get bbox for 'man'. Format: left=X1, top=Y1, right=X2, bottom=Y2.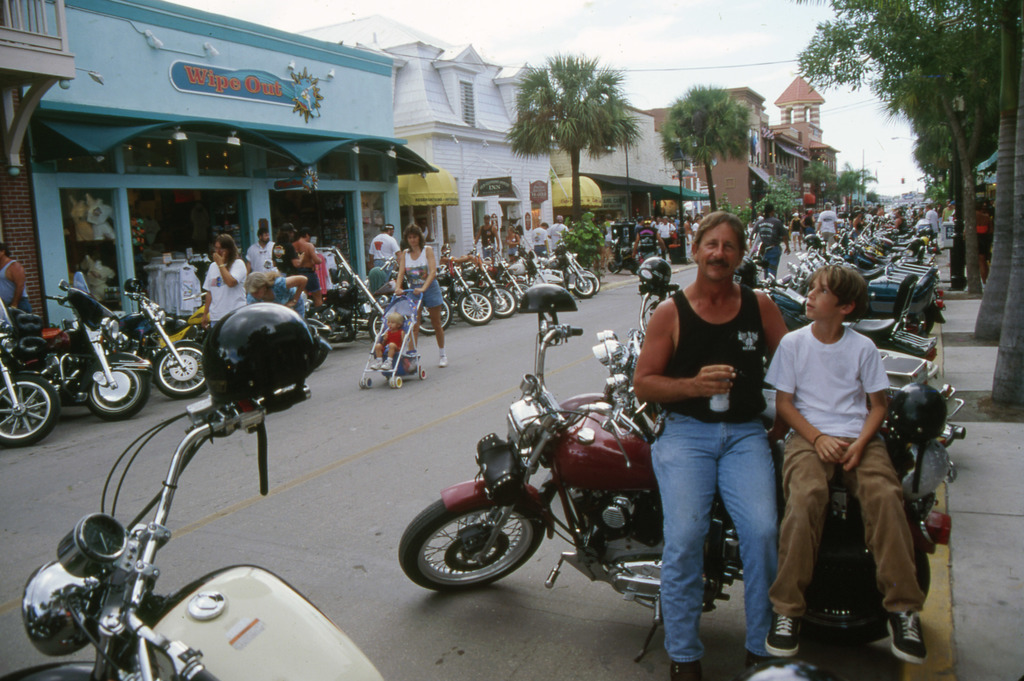
left=367, top=221, right=401, bottom=278.
